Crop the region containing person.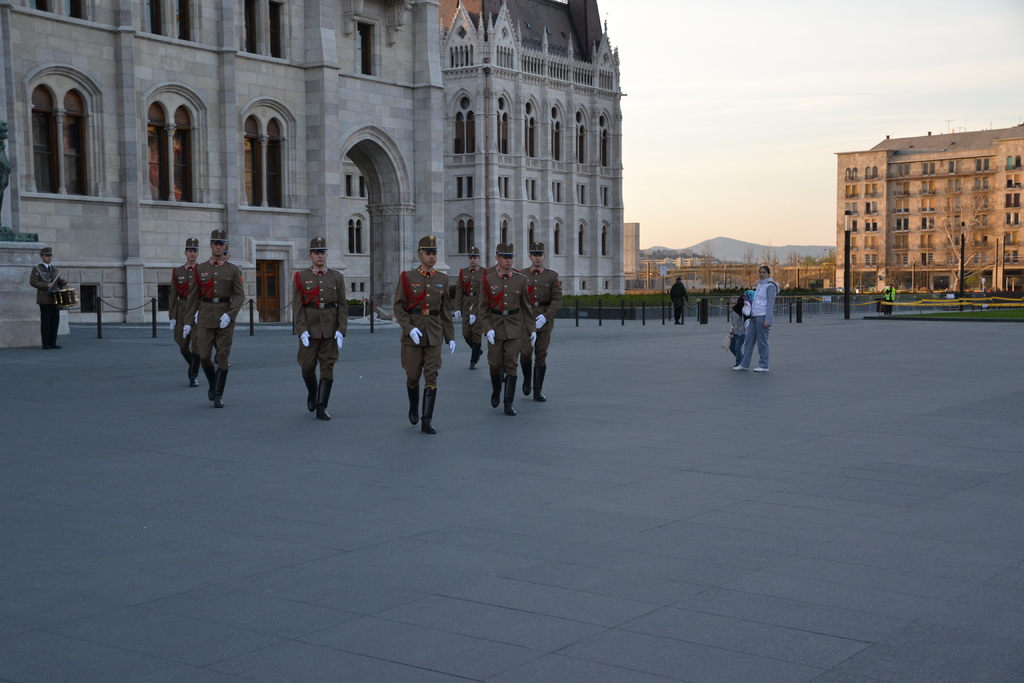
Crop region: BBox(743, 269, 772, 377).
